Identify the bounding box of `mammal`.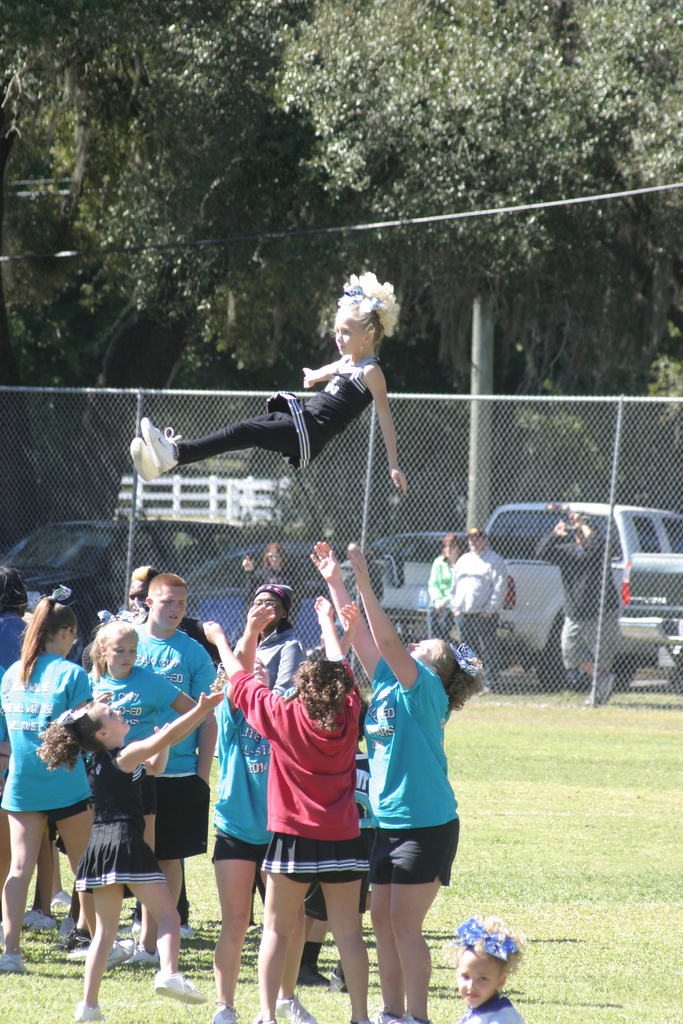
box(148, 329, 399, 510).
